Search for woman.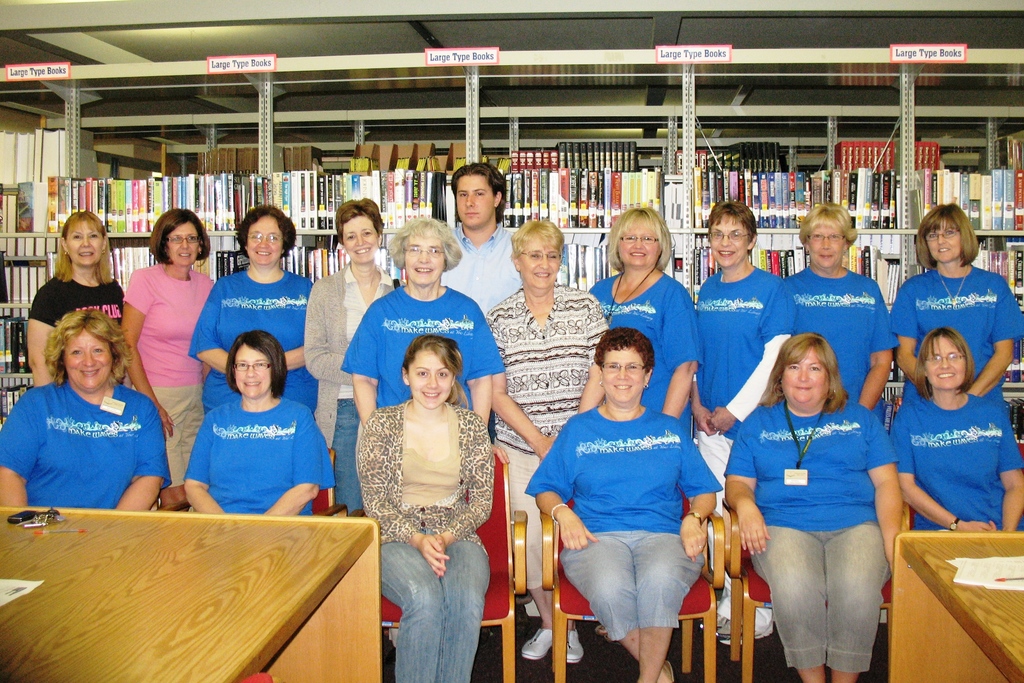
Found at box=[486, 213, 611, 663].
